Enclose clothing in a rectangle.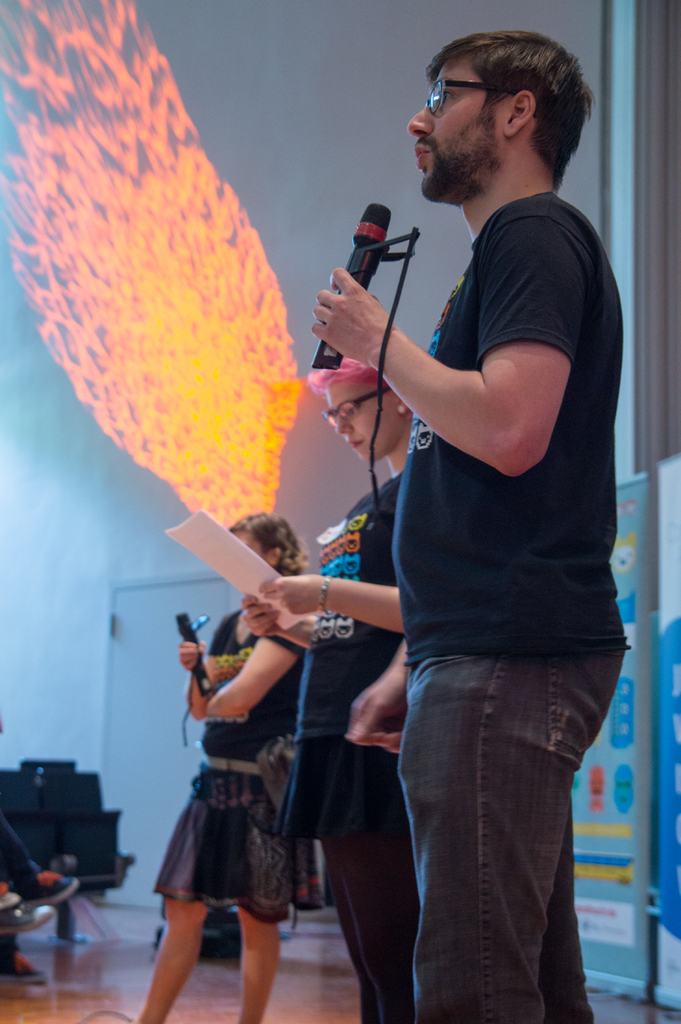
box(362, 124, 610, 923).
